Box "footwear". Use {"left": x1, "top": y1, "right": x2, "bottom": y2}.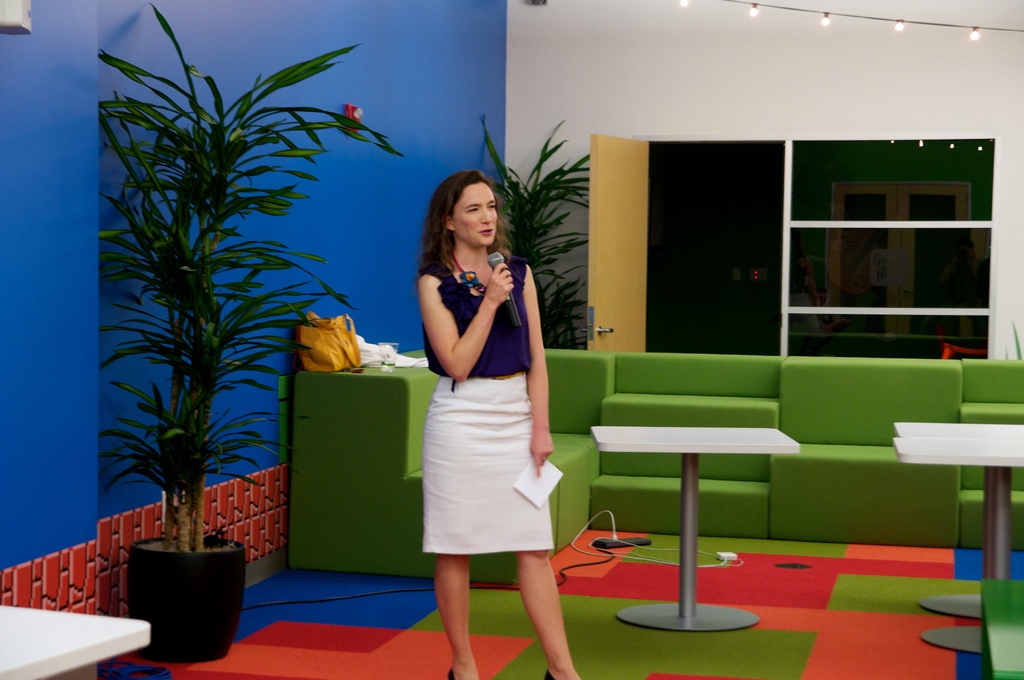
{"left": 543, "top": 671, "right": 555, "bottom": 679}.
